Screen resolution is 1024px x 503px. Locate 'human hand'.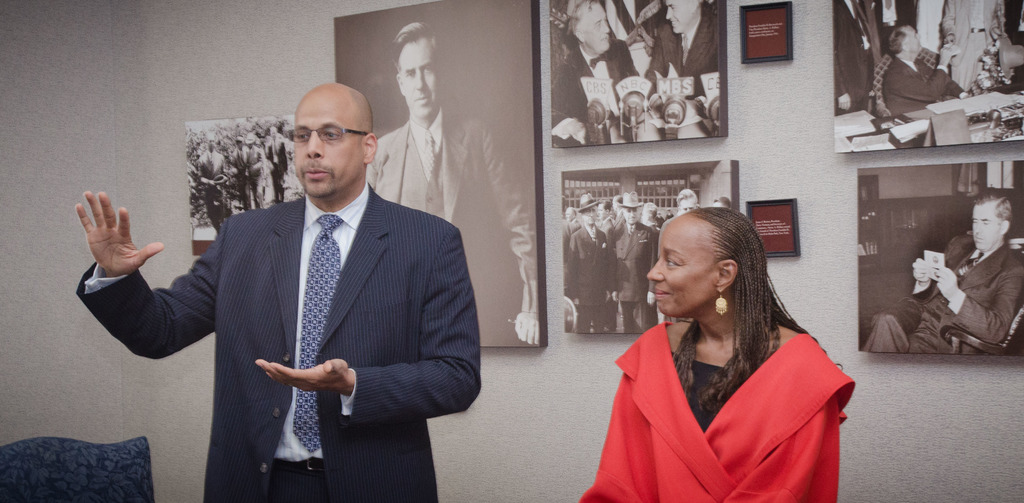
(569,119,590,146).
